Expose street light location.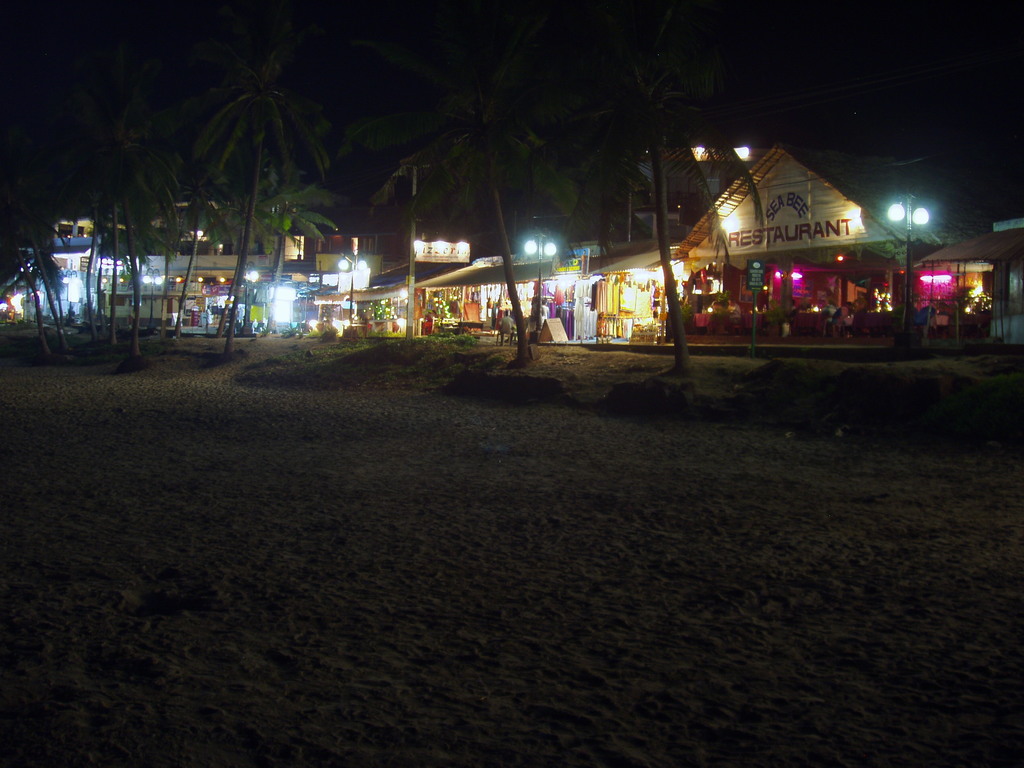
Exposed at left=336, top=248, right=371, bottom=323.
